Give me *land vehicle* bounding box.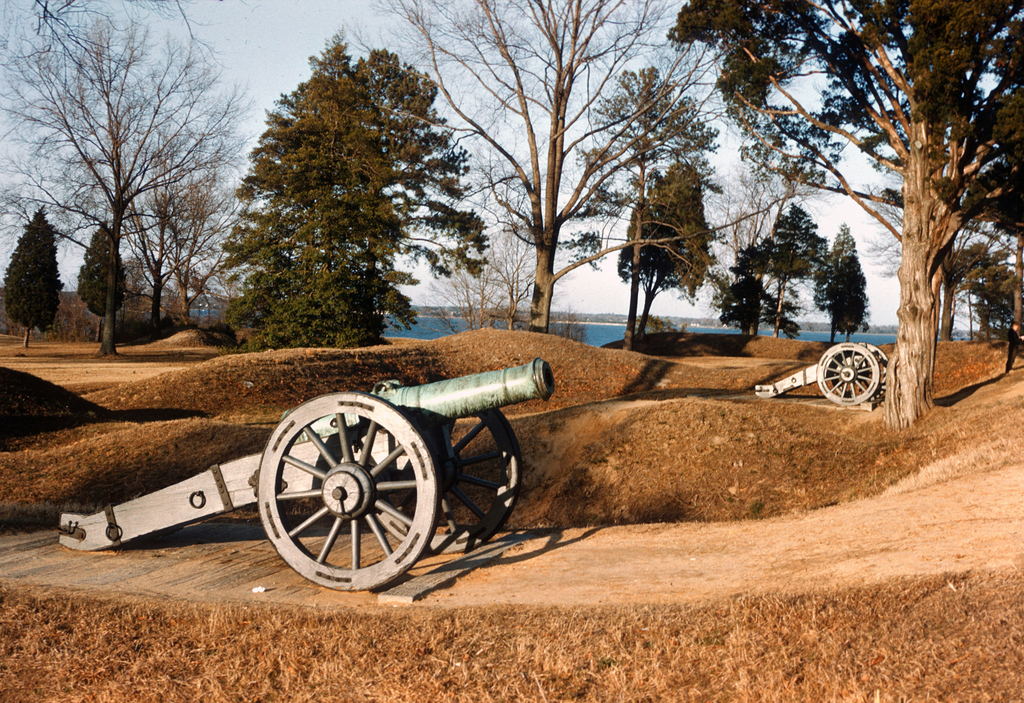
BBox(43, 371, 538, 586).
